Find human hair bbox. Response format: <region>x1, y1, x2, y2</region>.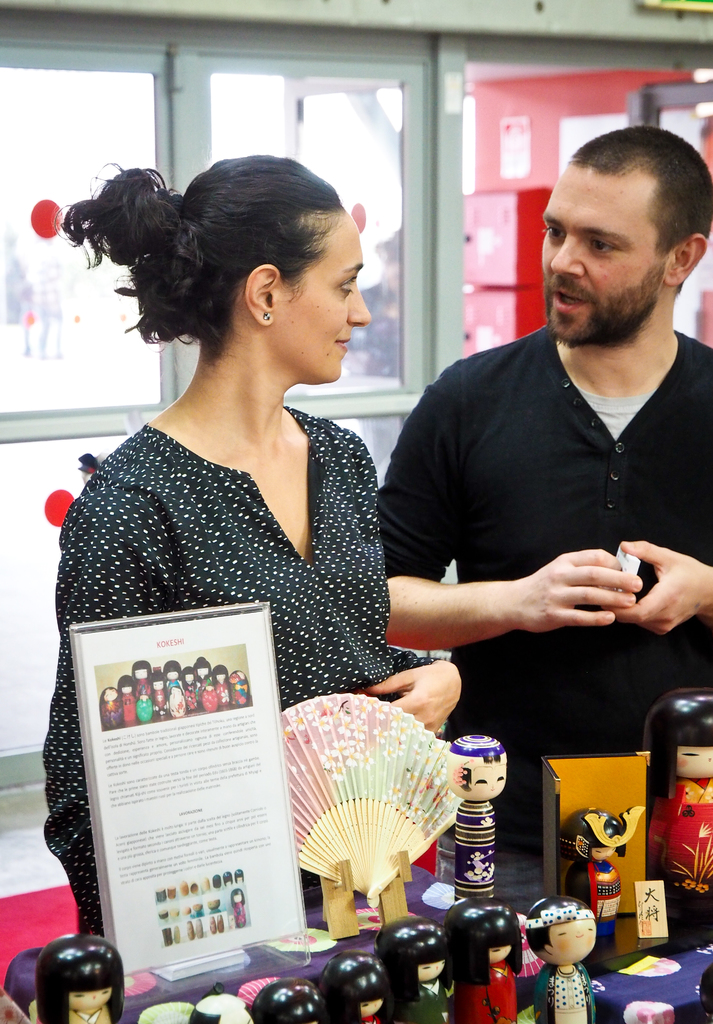
<region>644, 691, 712, 797</region>.
